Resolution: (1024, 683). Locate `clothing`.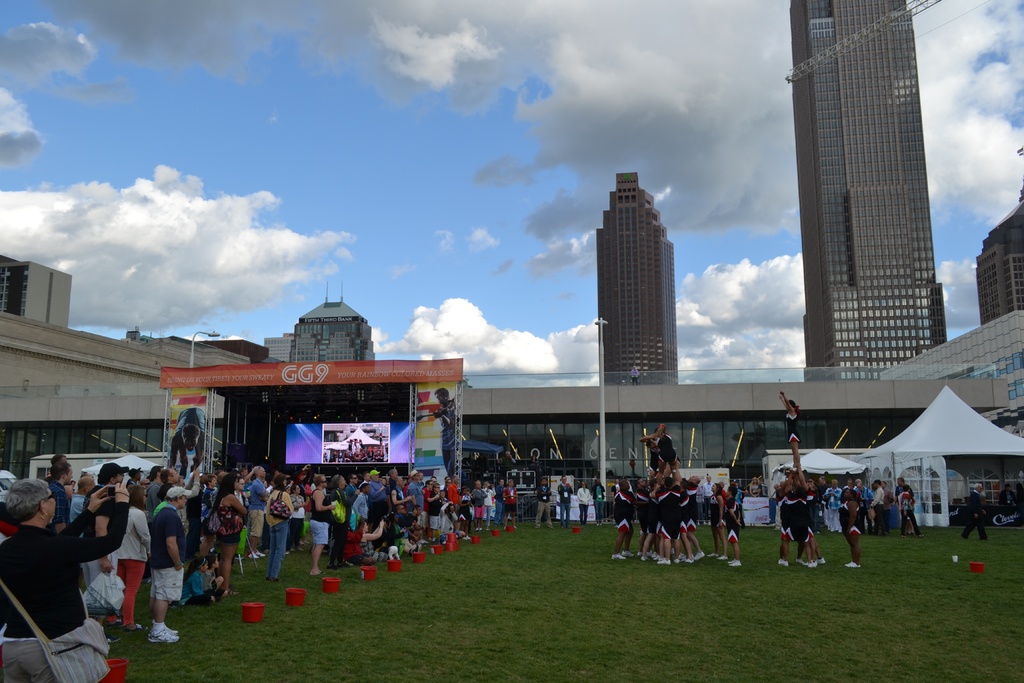
region(106, 500, 154, 638).
